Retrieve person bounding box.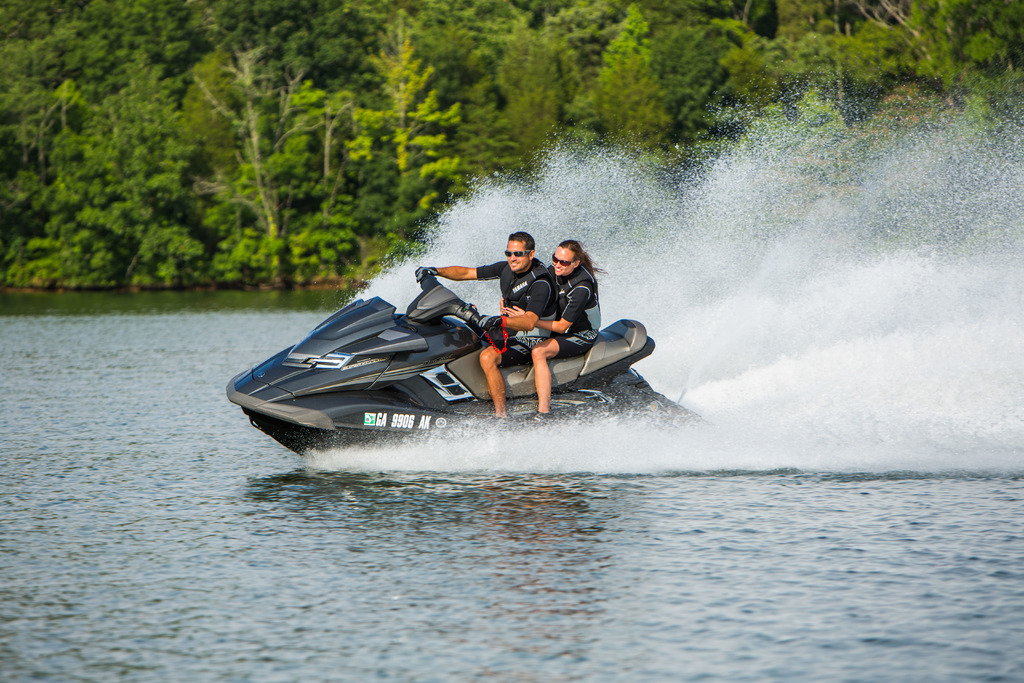
Bounding box: pyautogui.locateOnScreen(419, 230, 552, 415).
